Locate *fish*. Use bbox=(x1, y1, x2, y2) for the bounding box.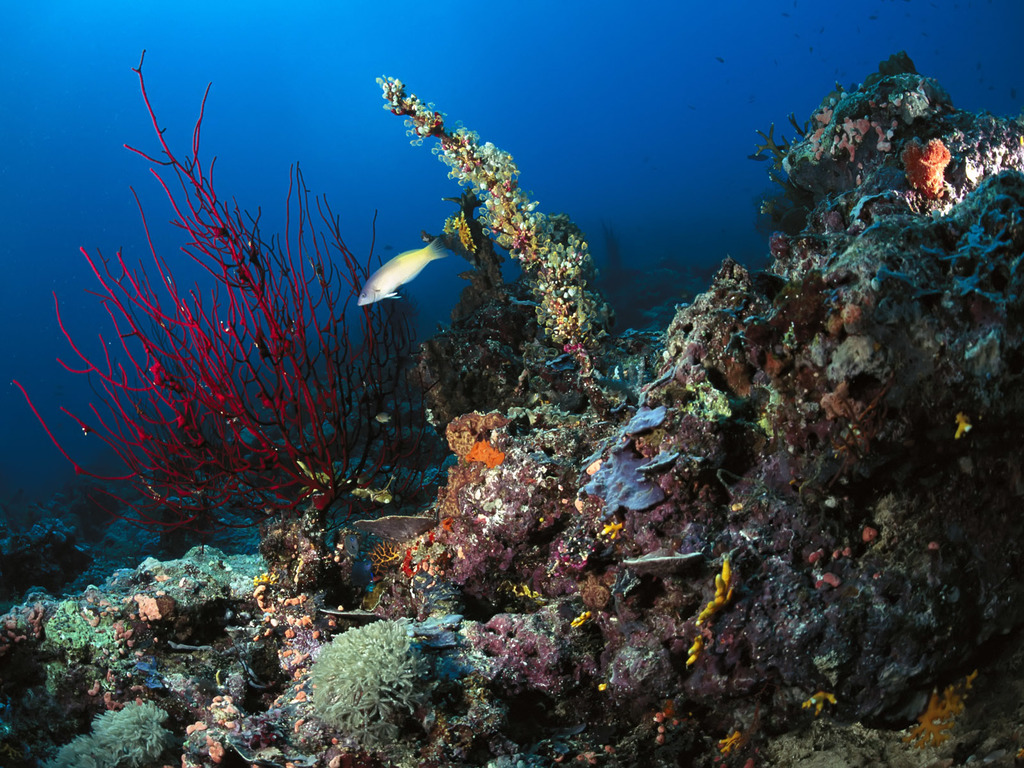
bbox=(356, 236, 449, 303).
